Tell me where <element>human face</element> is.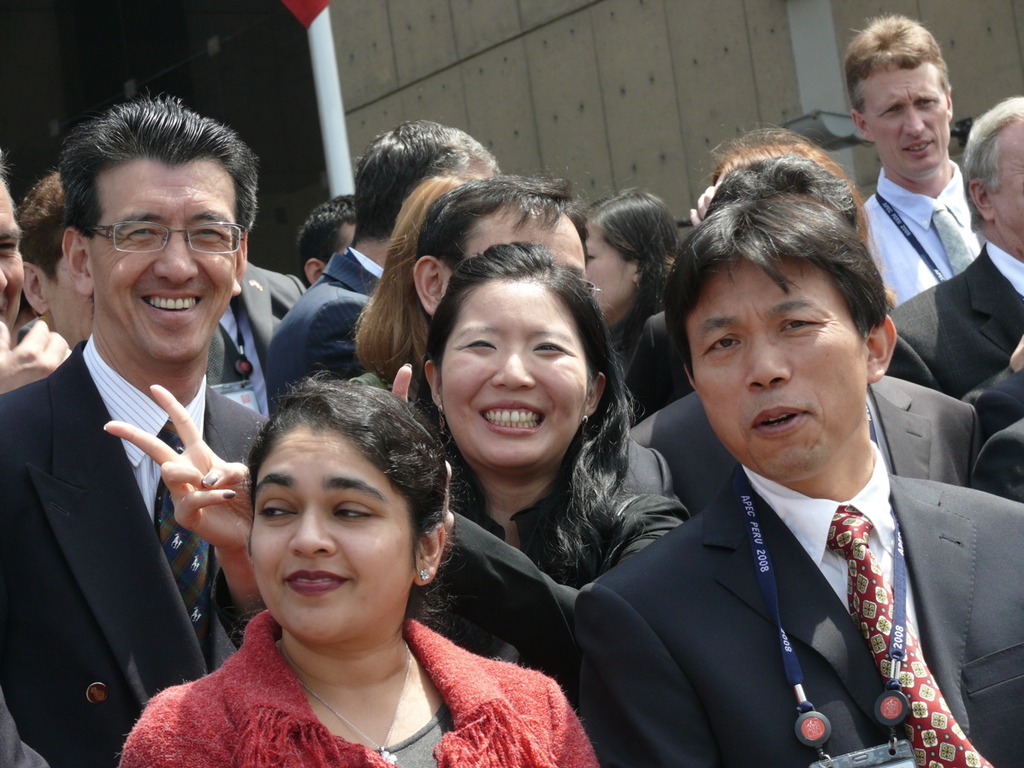
<element>human face</element> is at l=83, t=152, r=243, b=364.
